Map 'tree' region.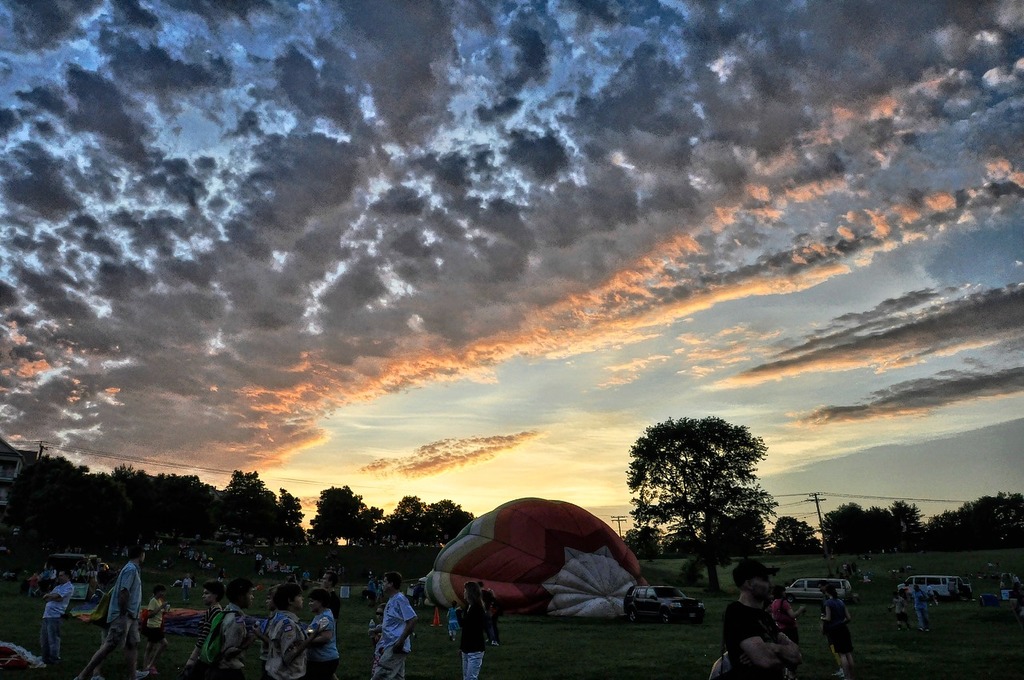
Mapped to bbox=[0, 433, 45, 518].
